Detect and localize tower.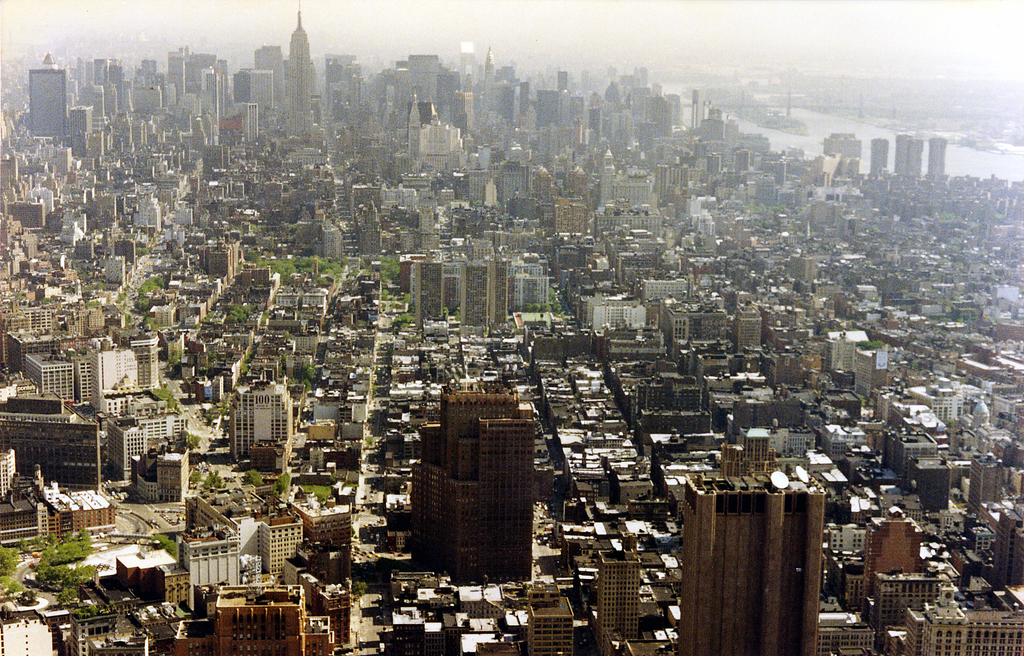
Localized at (x1=324, y1=54, x2=355, y2=131).
